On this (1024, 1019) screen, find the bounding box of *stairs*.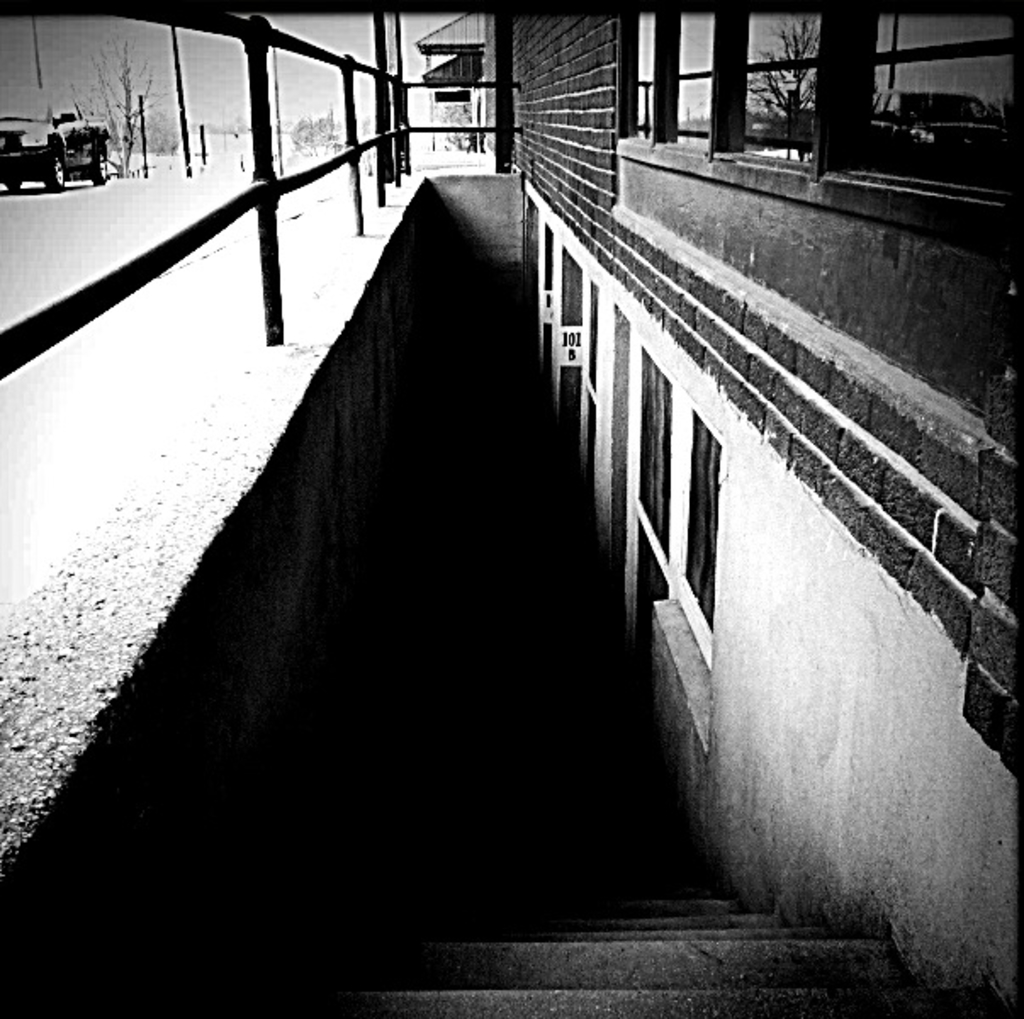
Bounding box: {"left": 323, "top": 900, "right": 1014, "bottom": 1017}.
